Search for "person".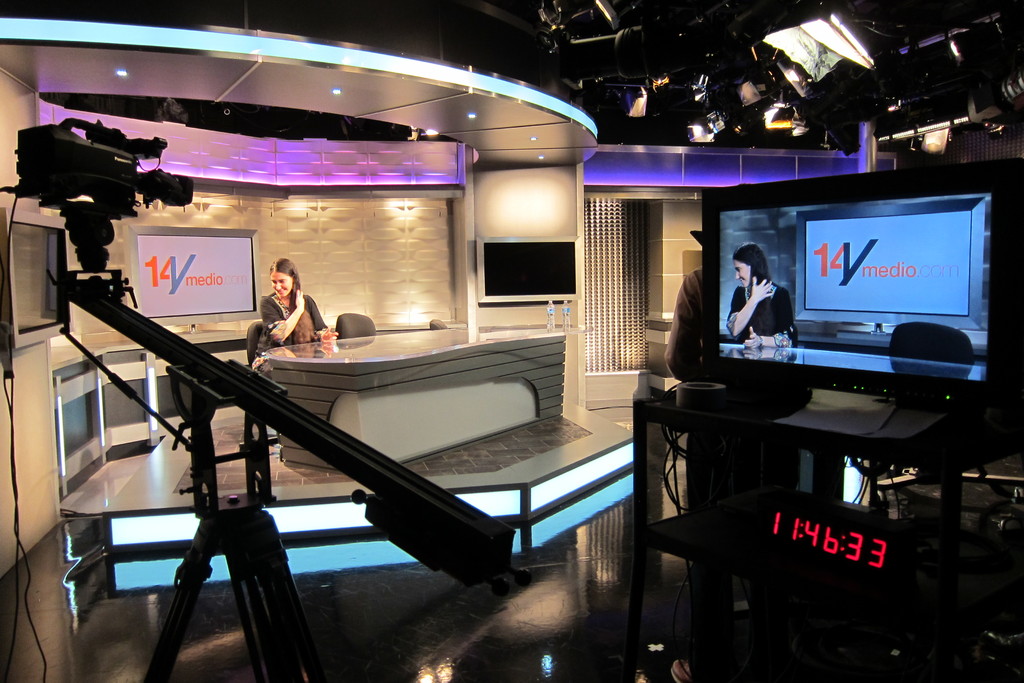
Found at left=724, top=245, right=799, bottom=350.
